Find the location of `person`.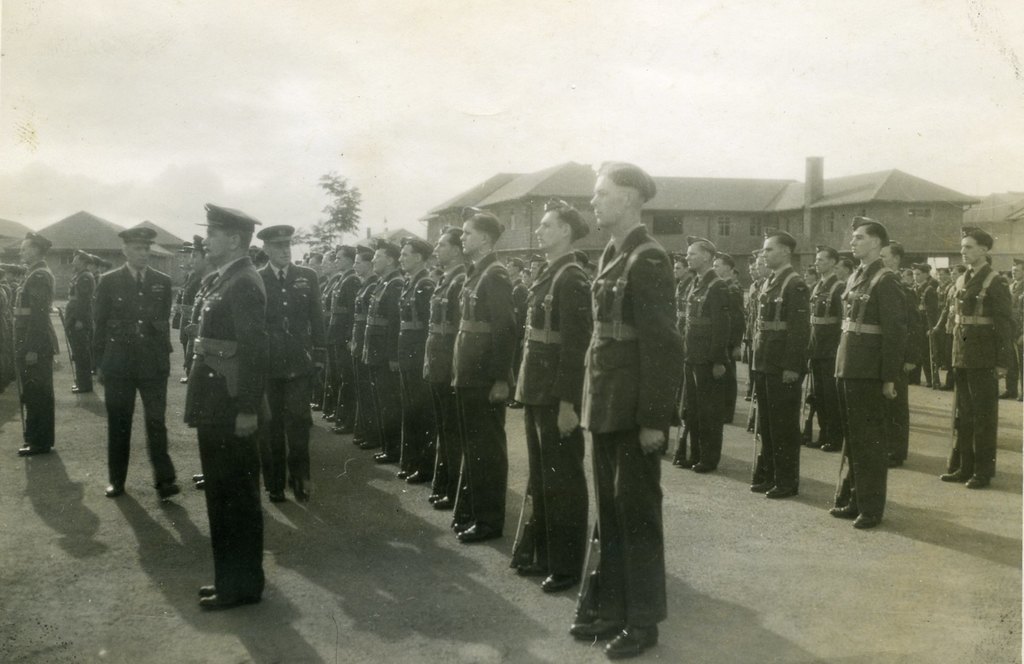
Location: pyautogui.locateOnScreen(319, 251, 343, 318).
